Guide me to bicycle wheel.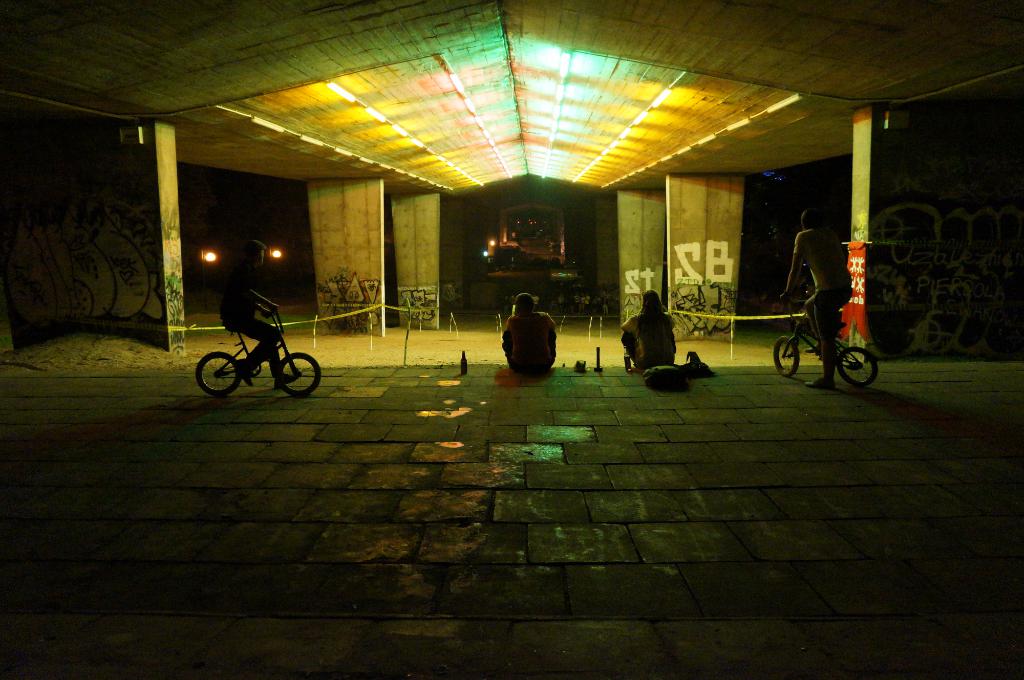
Guidance: [left=835, top=342, right=883, bottom=386].
